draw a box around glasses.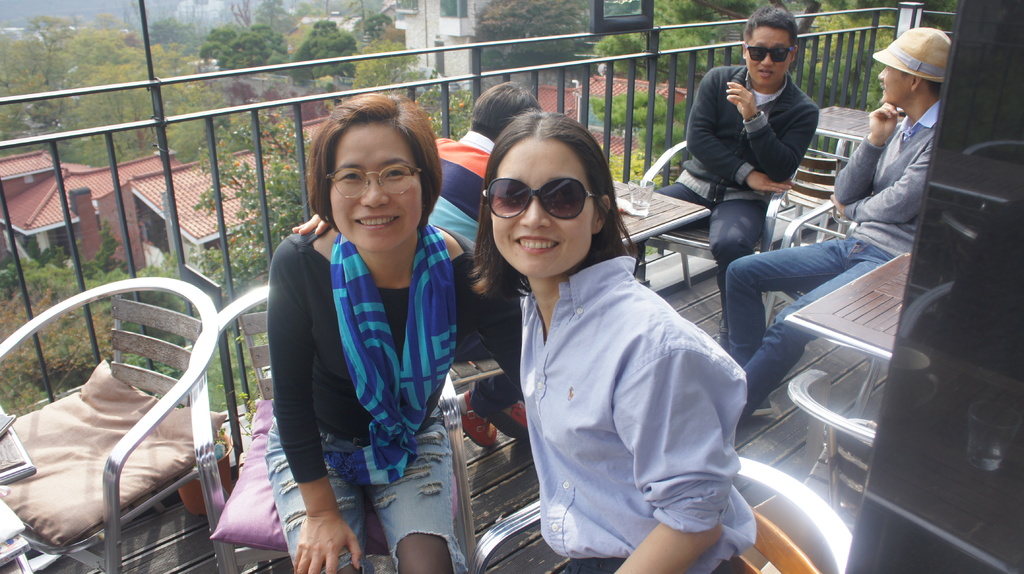
BBox(314, 156, 426, 197).
